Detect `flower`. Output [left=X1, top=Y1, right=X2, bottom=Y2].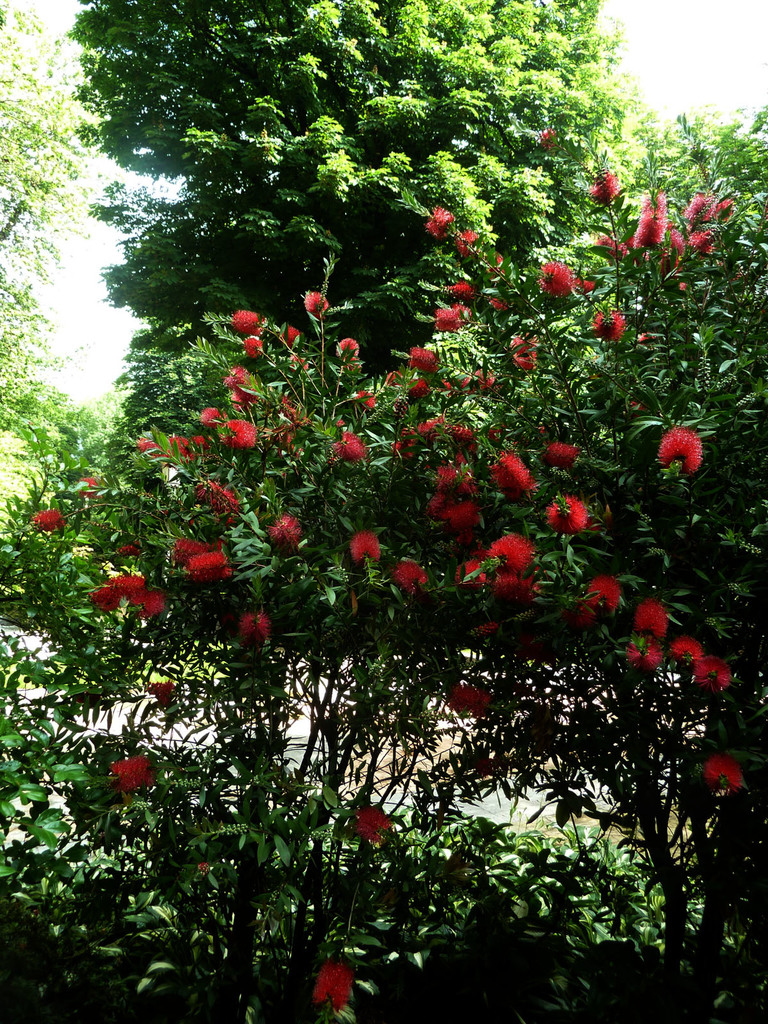
[left=541, top=258, right=585, bottom=302].
